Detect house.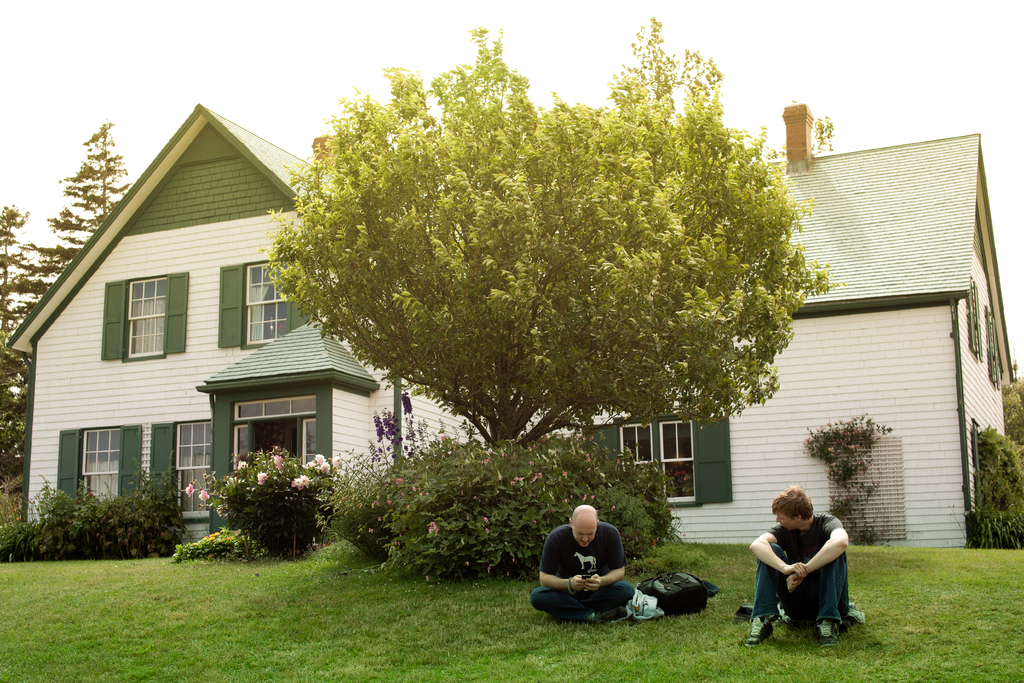
Detected at <region>520, 101, 1014, 548</region>.
